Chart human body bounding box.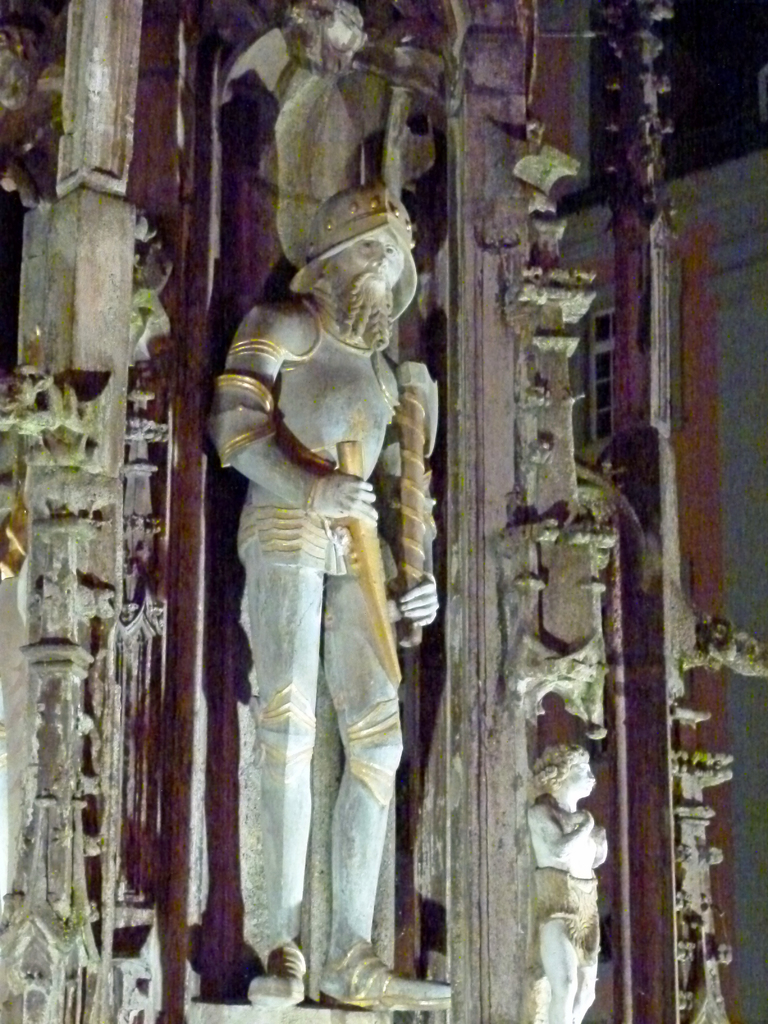
Charted: (x1=202, y1=195, x2=440, y2=1008).
